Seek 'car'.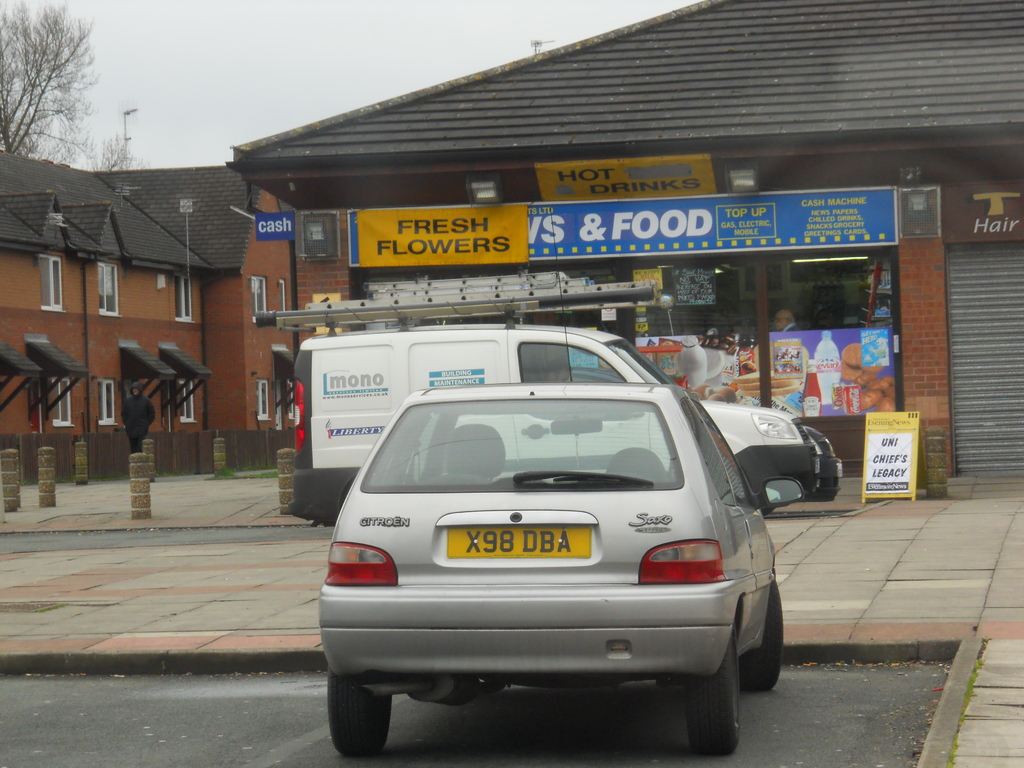
[319,381,786,753].
